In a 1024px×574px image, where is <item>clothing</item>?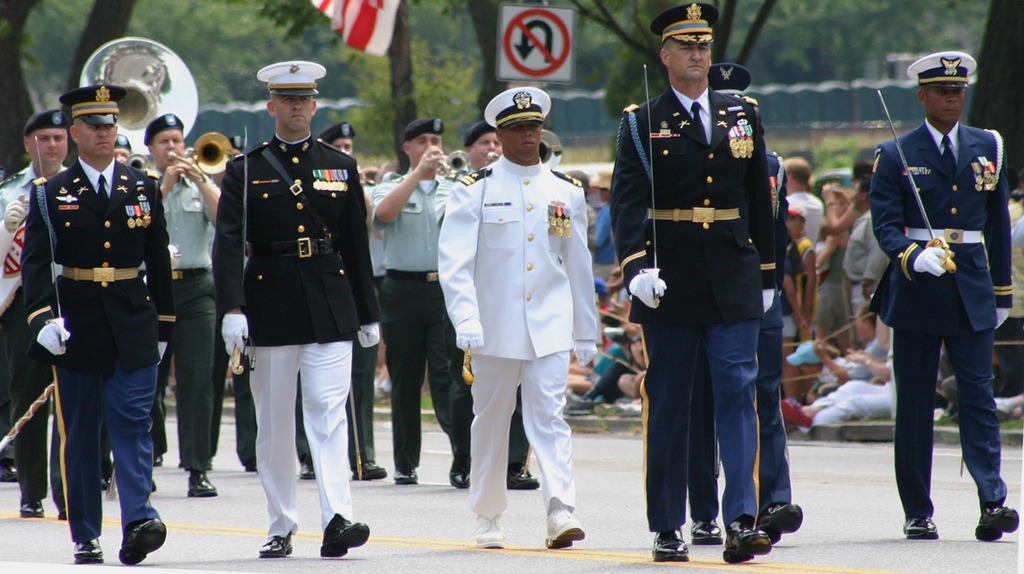
[995, 220, 1023, 398].
